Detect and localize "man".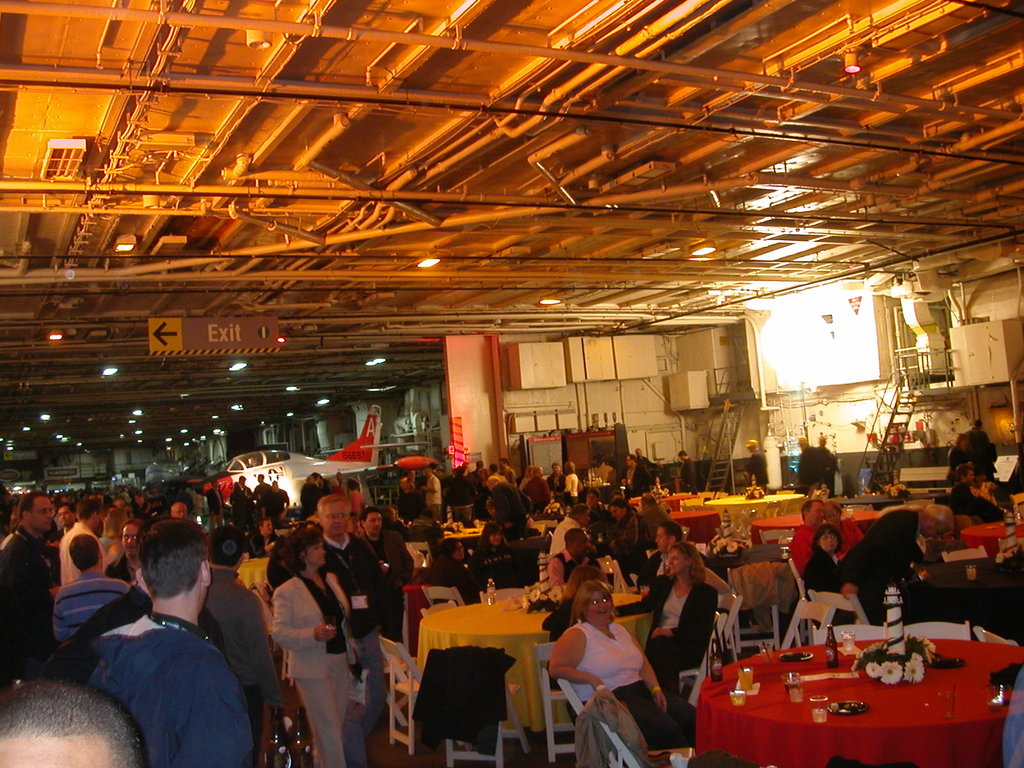
Localized at {"left": 523, "top": 466, "right": 550, "bottom": 512}.
